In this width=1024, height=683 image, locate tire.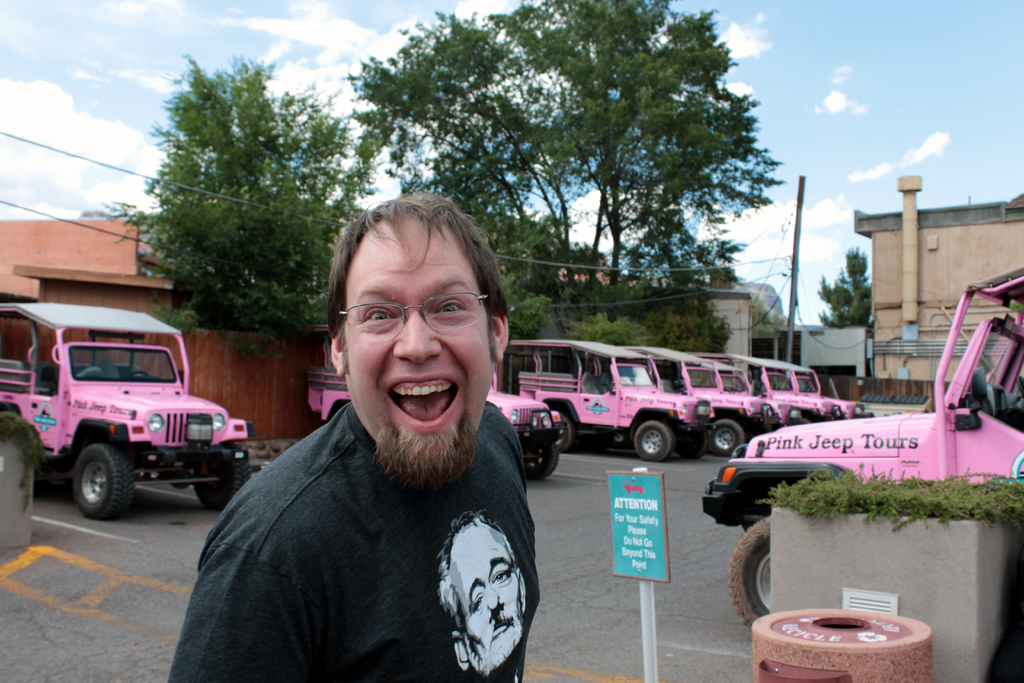
Bounding box: box=[189, 447, 250, 508].
